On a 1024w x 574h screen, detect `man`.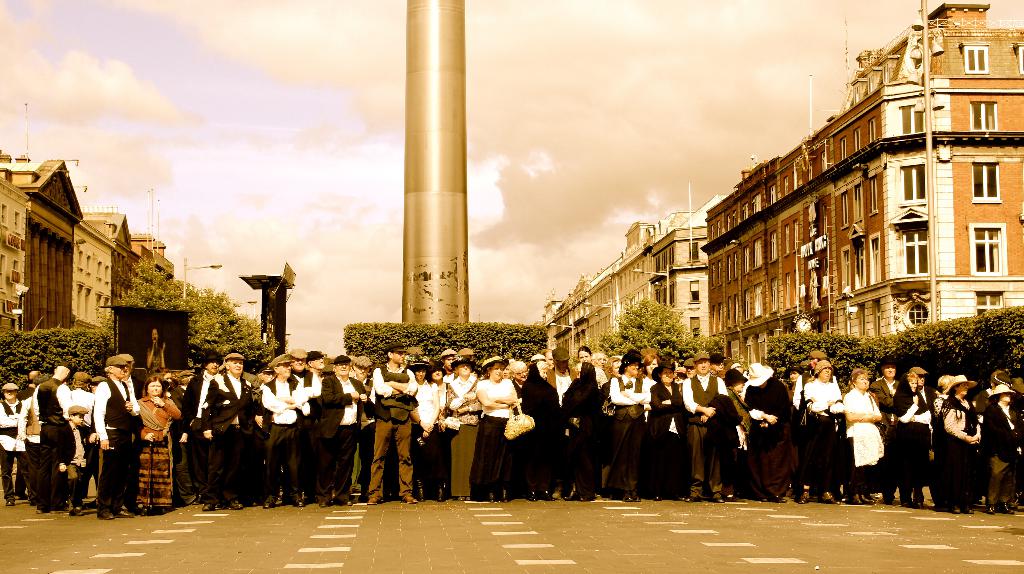
bbox=(179, 349, 221, 506).
